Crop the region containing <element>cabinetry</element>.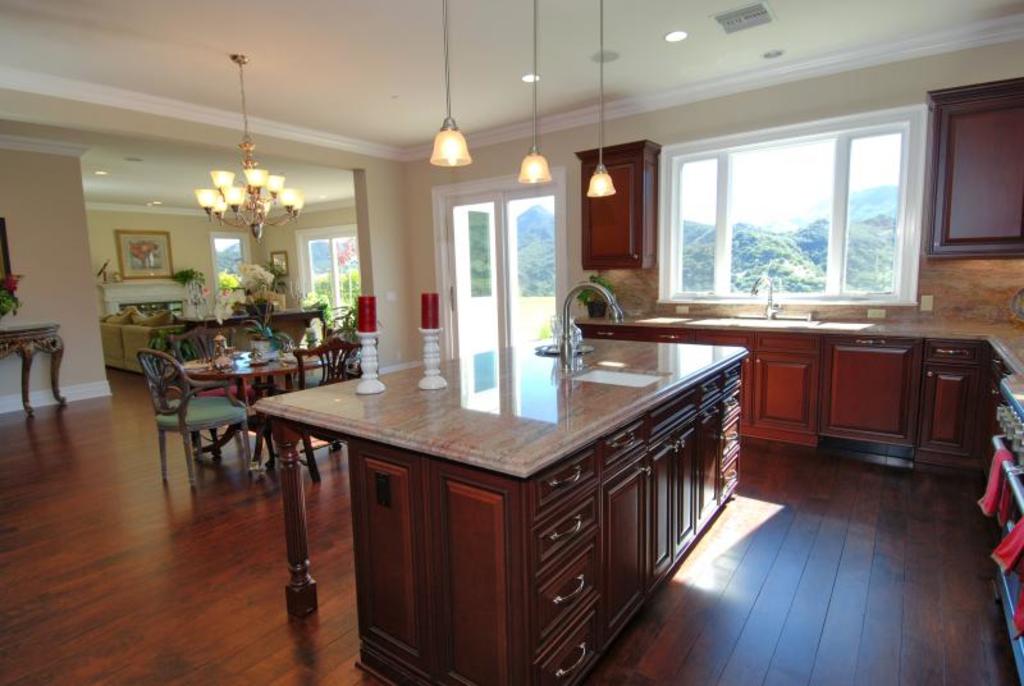
Crop region: <region>351, 466, 428, 676</region>.
